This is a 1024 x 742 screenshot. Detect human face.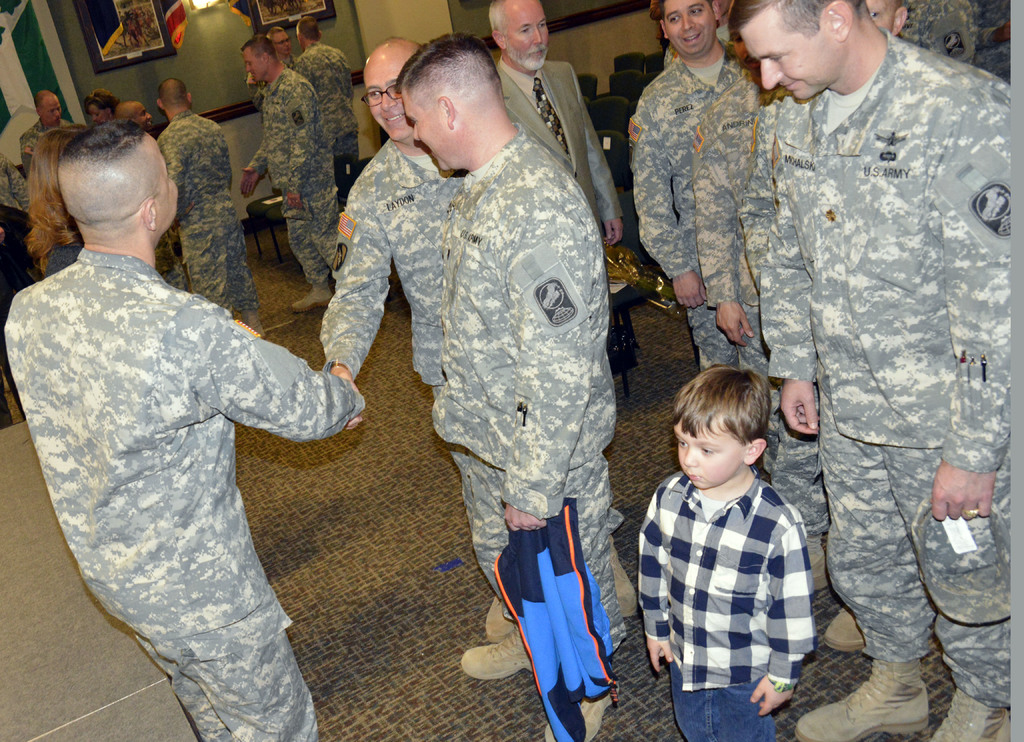
(left=272, top=29, right=289, bottom=56).
